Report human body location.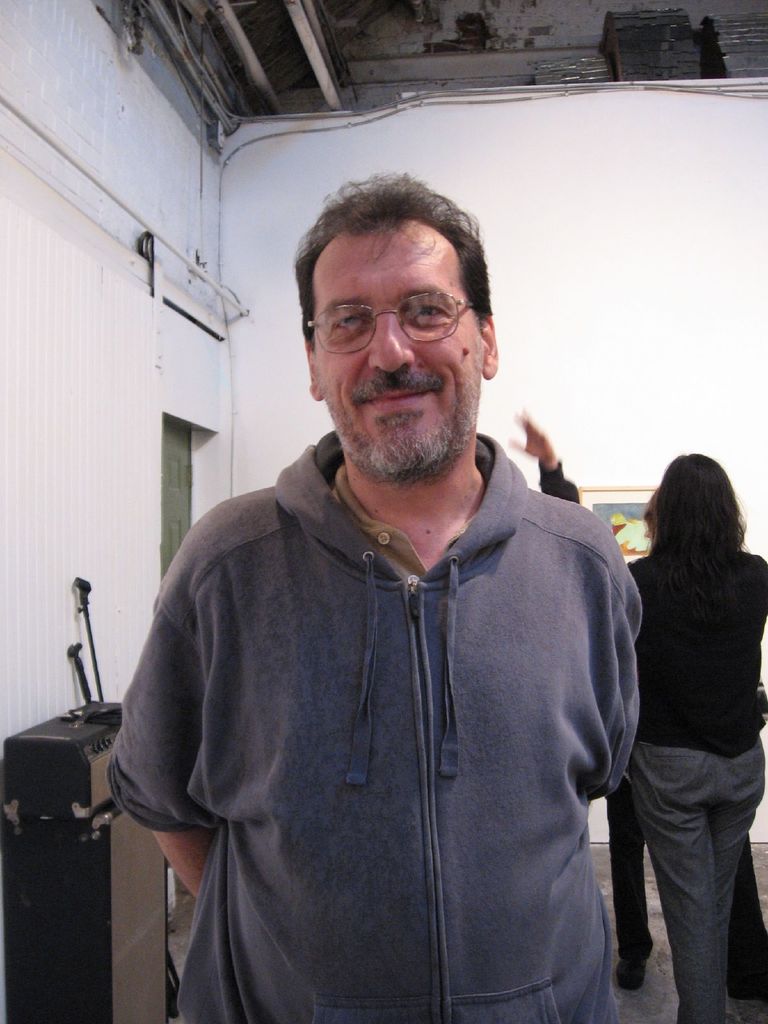
Report: pyautogui.locateOnScreen(114, 435, 656, 1023).
